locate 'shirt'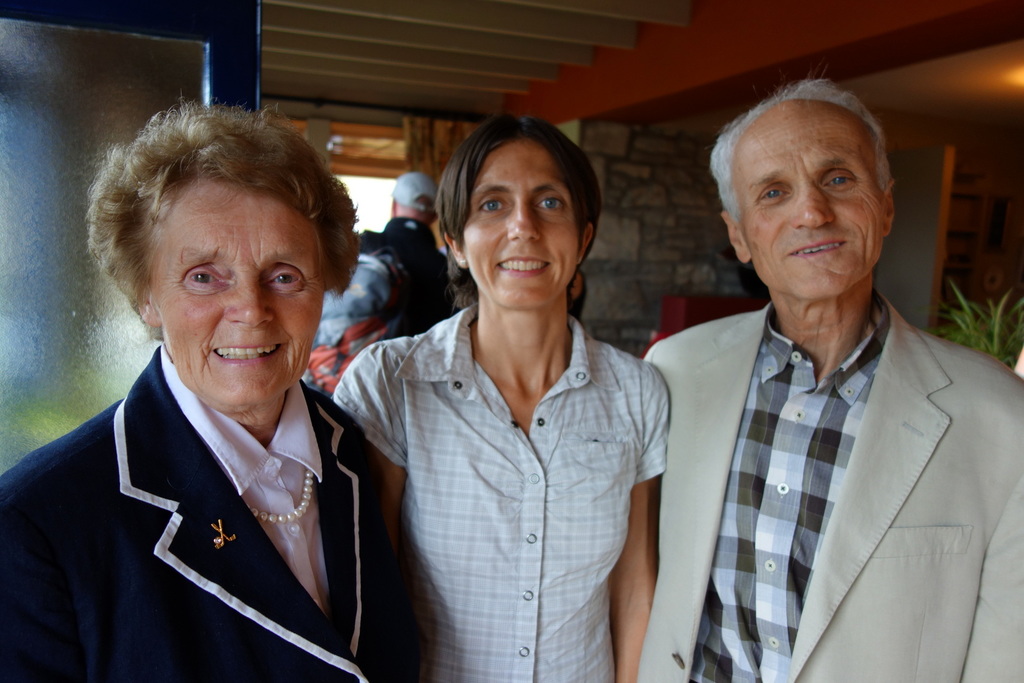
bbox=(164, 342, 326, 620)
